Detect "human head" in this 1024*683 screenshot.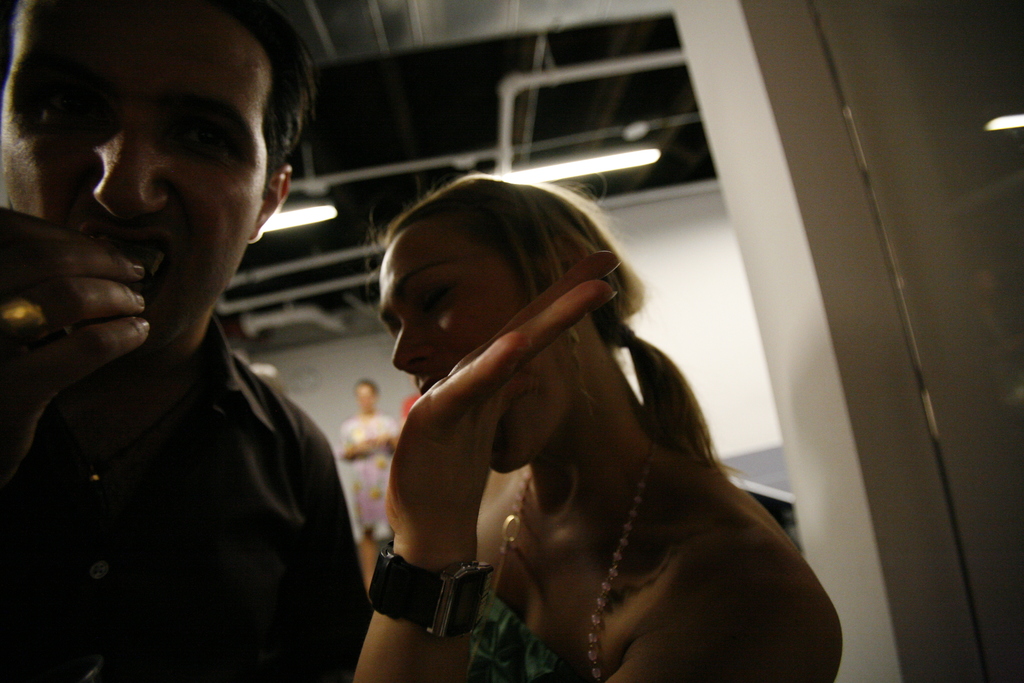
Detection: bbox(36, 6, 291, 383).
